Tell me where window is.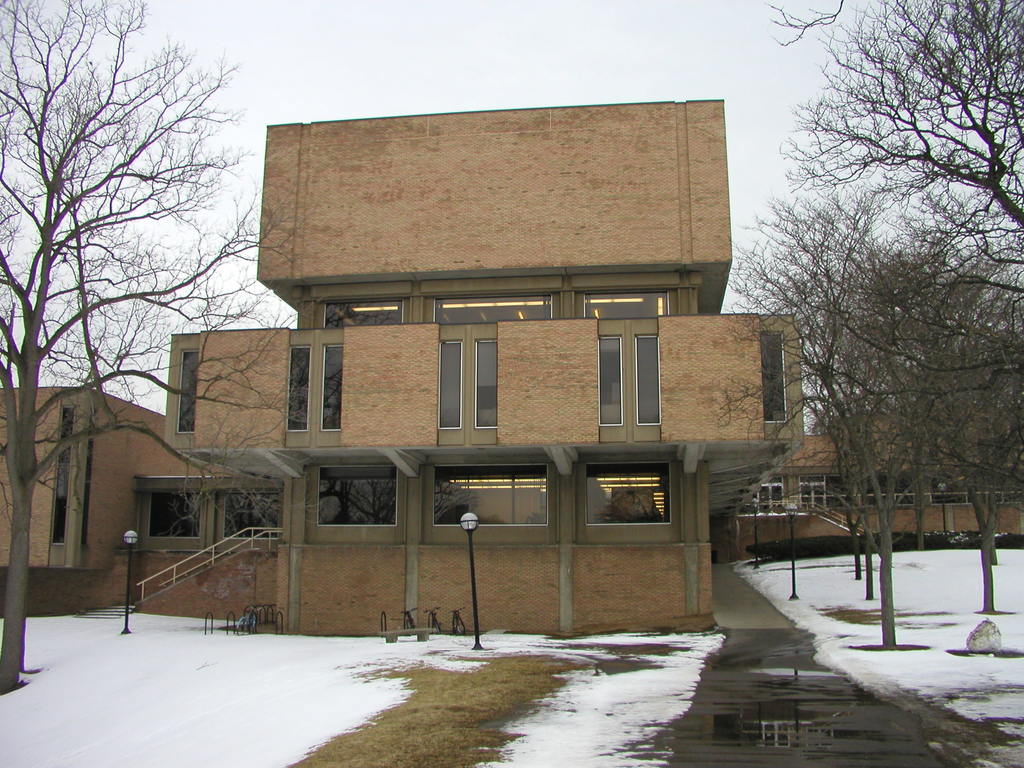
window is at bbox=(51, 401, 68, 543).
